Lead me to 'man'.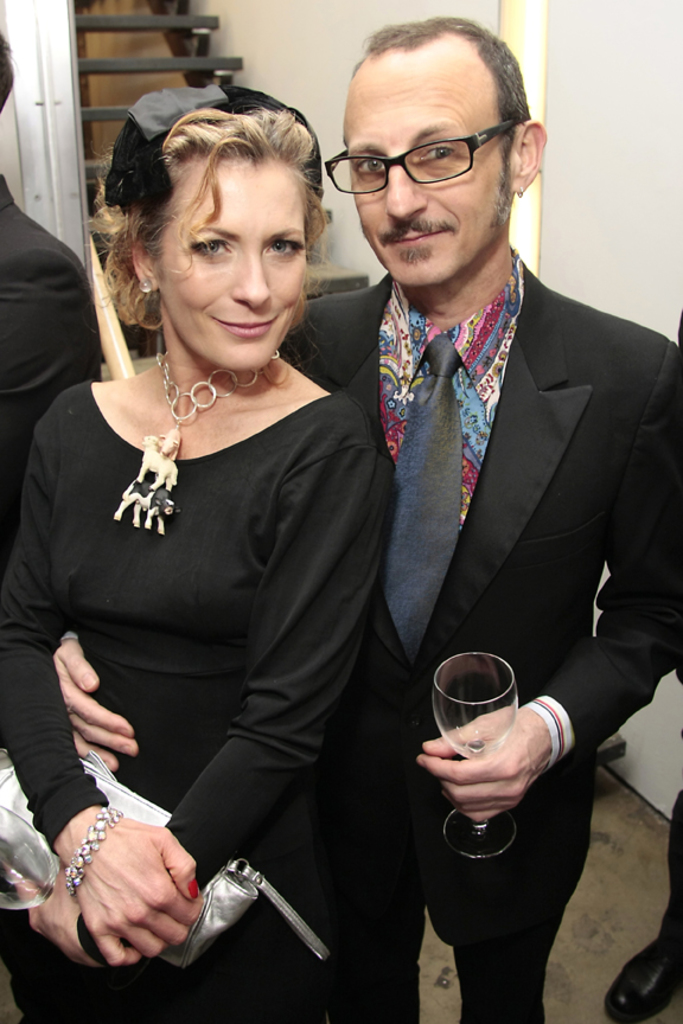
Lead to x1=55, y1=14, x2=682, y2=1023.
